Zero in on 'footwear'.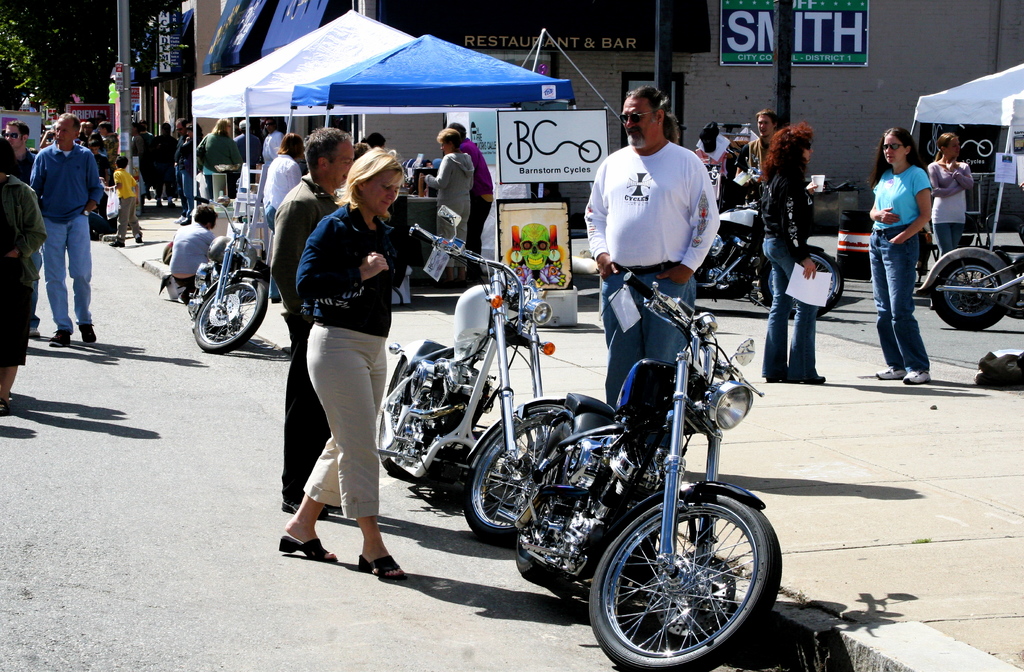
Zeroed in: rect(75, 321, 97, 342).
